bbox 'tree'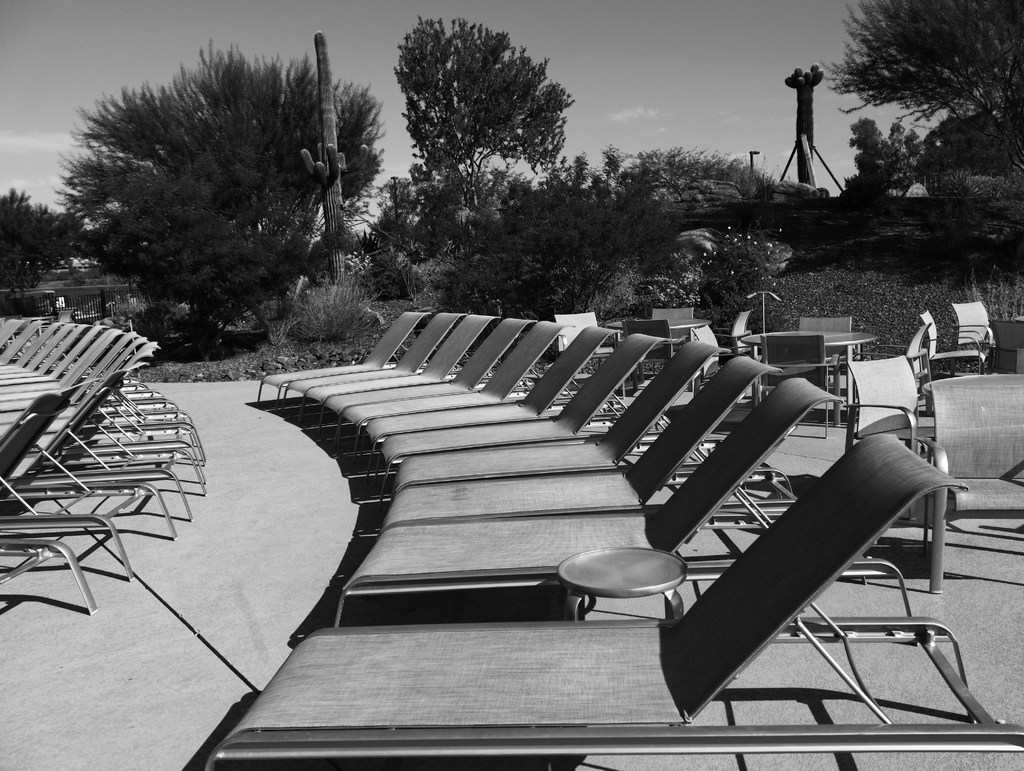
x1=50, y1=42, x2=396, y2=364
